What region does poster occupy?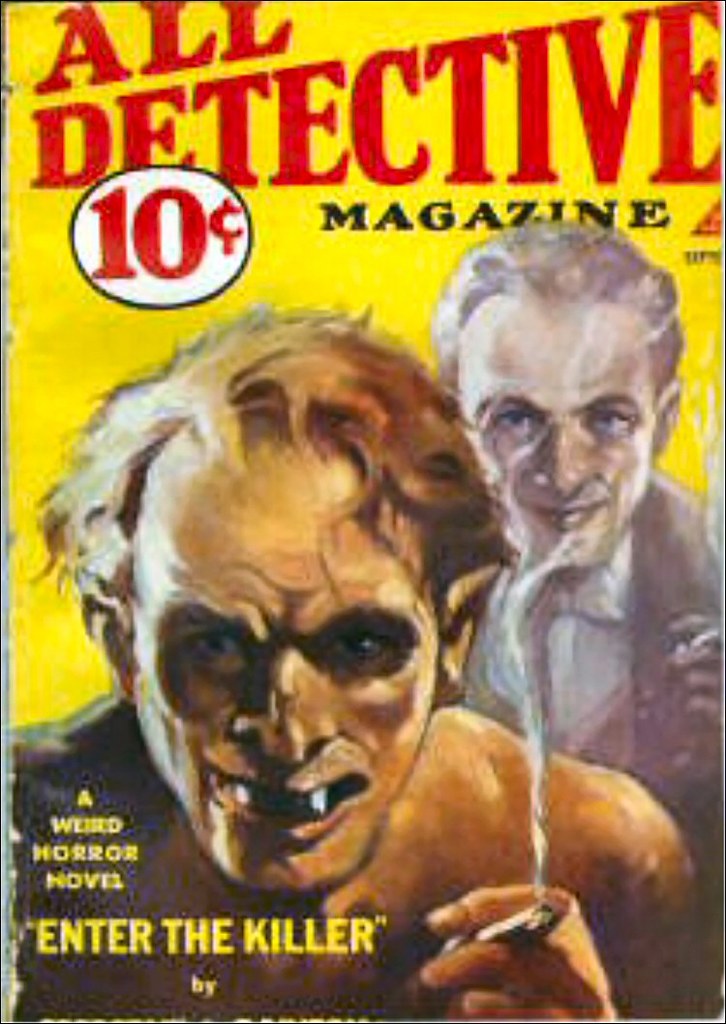
[0, 0, 725, 1023].
